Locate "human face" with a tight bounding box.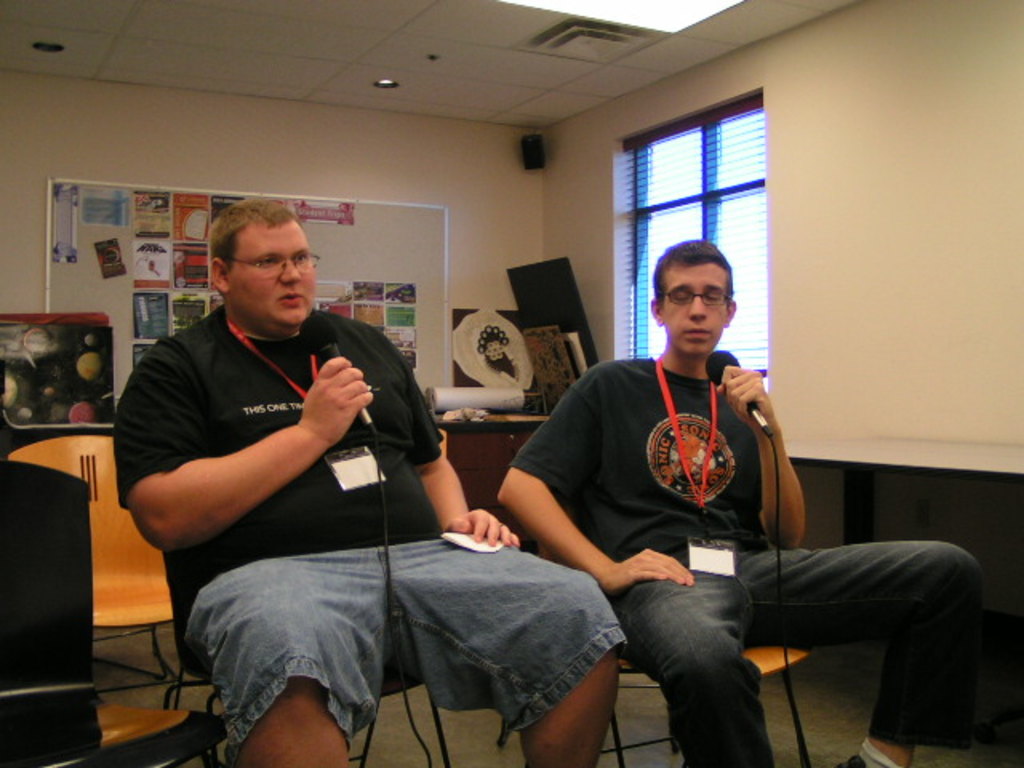
box(658, 261, 726, 350).
